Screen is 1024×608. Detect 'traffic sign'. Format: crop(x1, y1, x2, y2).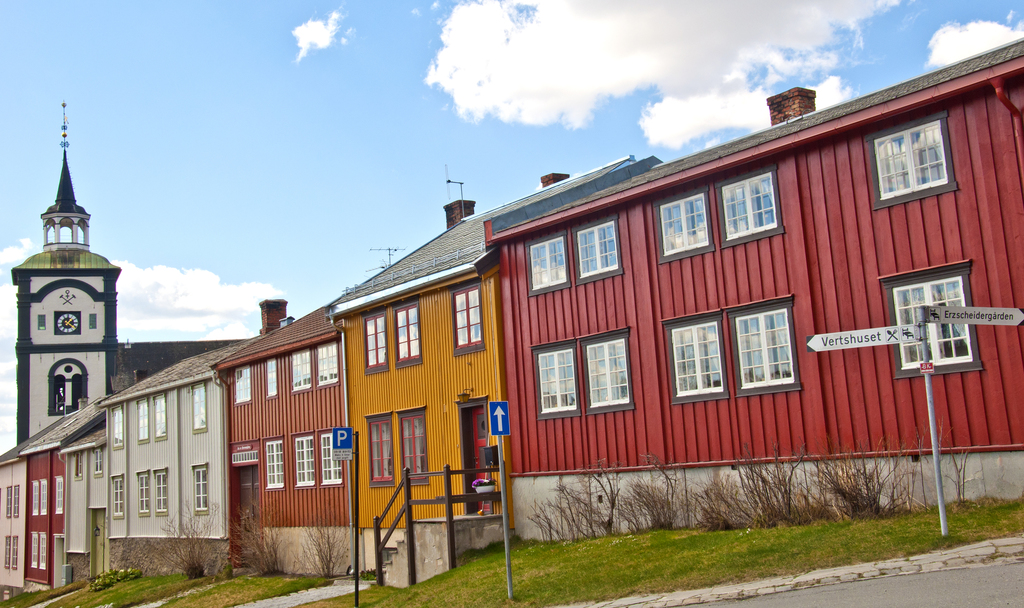
crop(811, 323, 918, 354).
